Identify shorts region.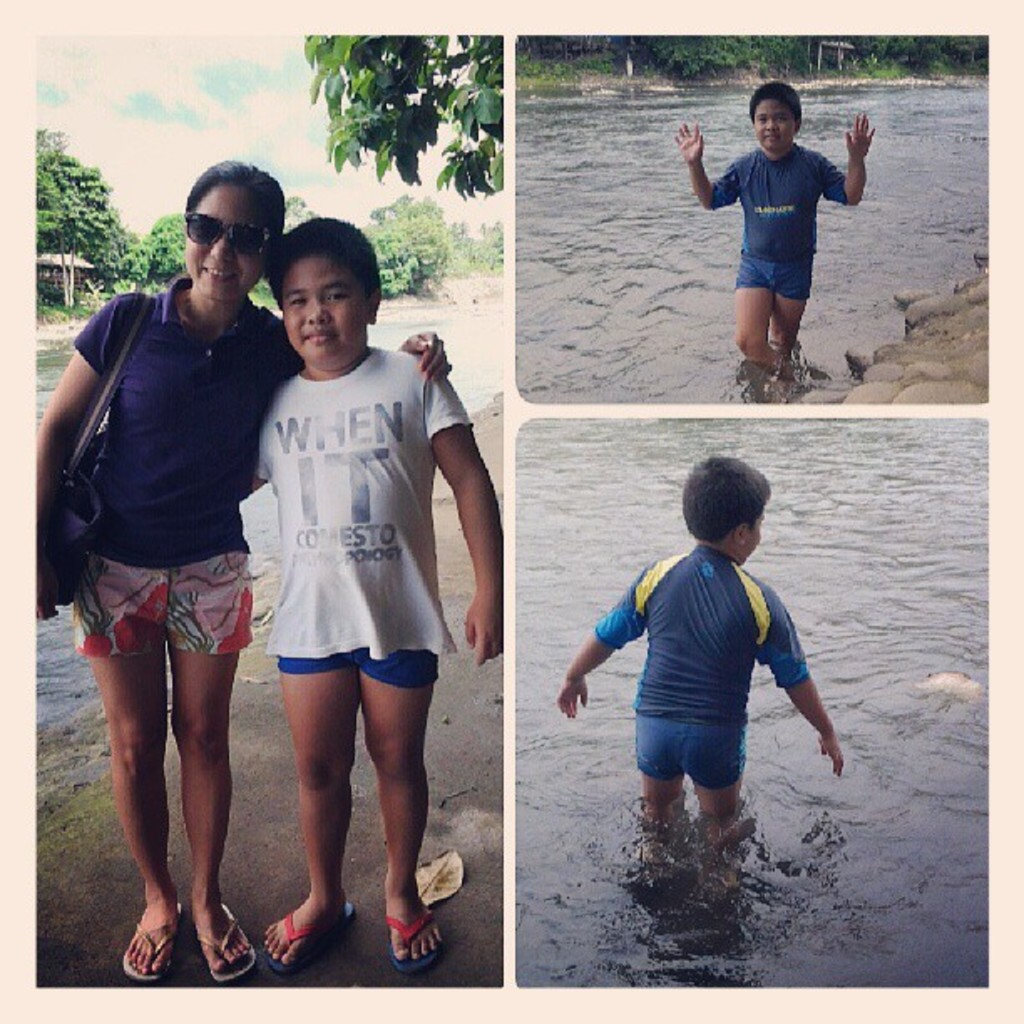
Region: 728:243:820:301.
